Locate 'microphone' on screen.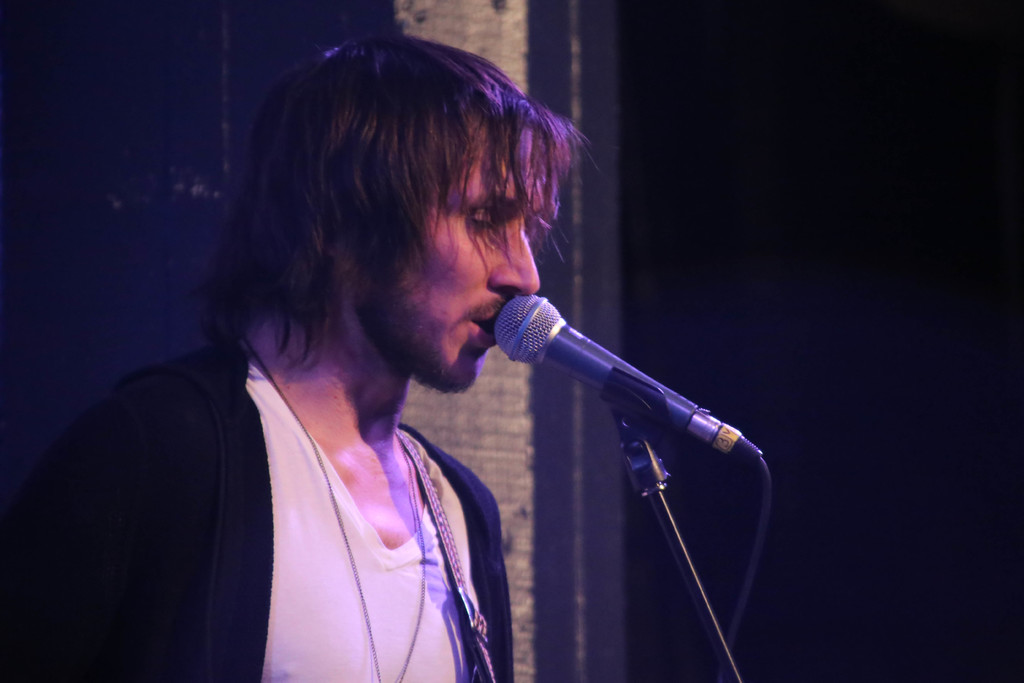
On screen at <box>463,276,749,605</box>.
